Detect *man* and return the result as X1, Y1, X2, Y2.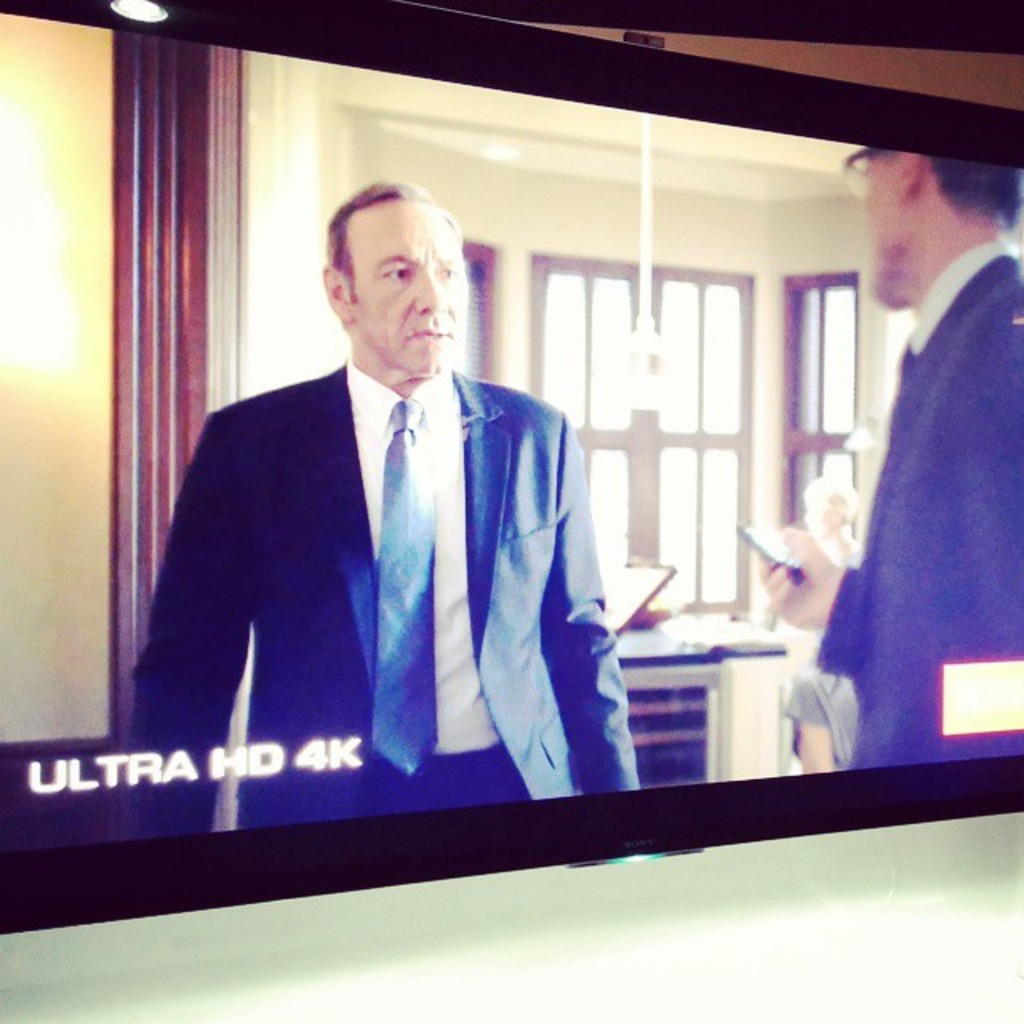
757, 142, 1022, 776.
